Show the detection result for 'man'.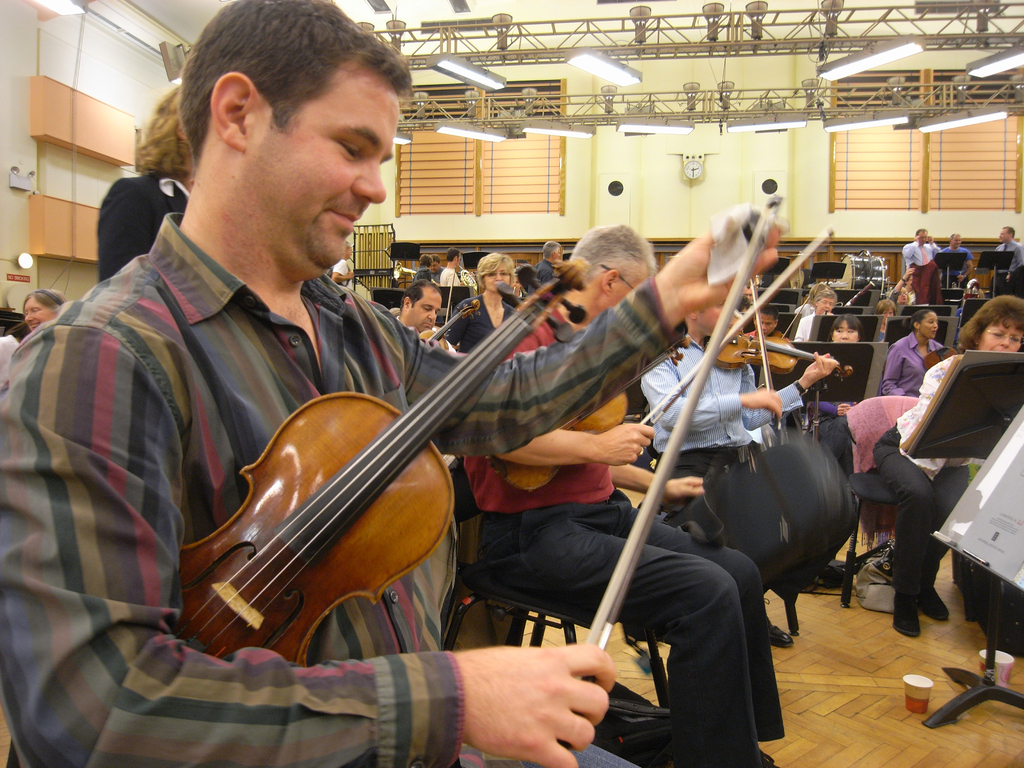
[x1=392, y1=279, x2=445, y2=348].
